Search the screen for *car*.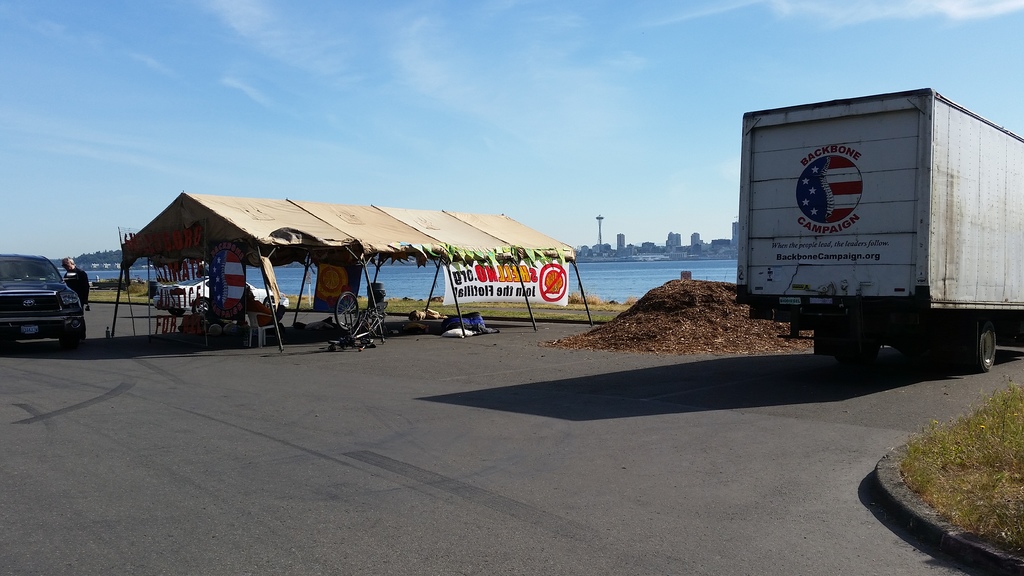
Found at bbox(6, 248, 86, 345).
